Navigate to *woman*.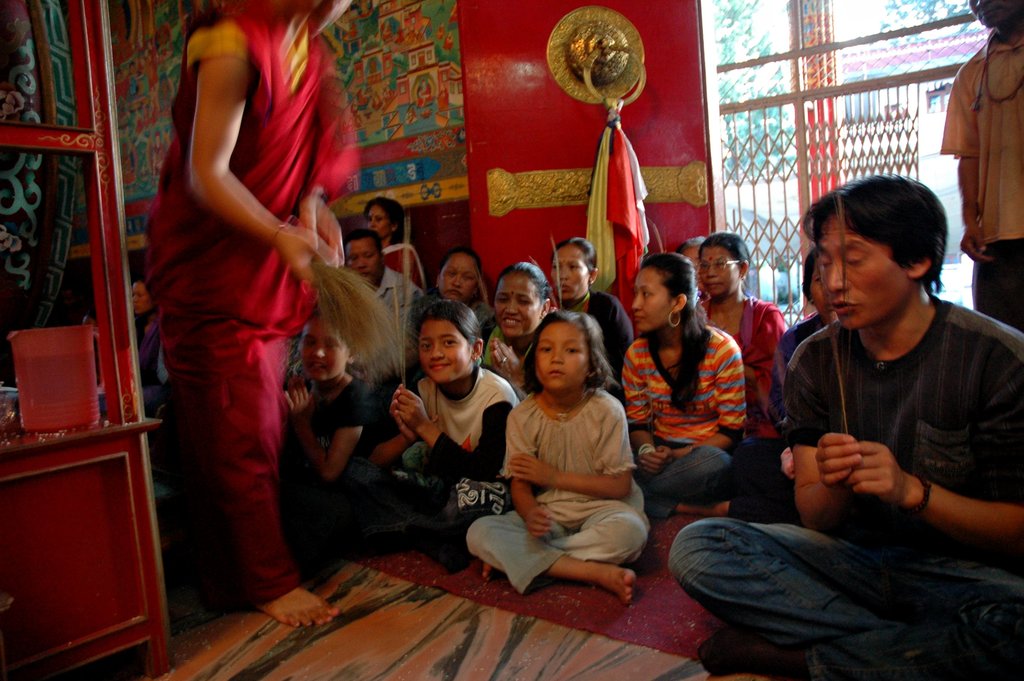
Navigation target: left=476, top=264, right=561, bottom=391.
